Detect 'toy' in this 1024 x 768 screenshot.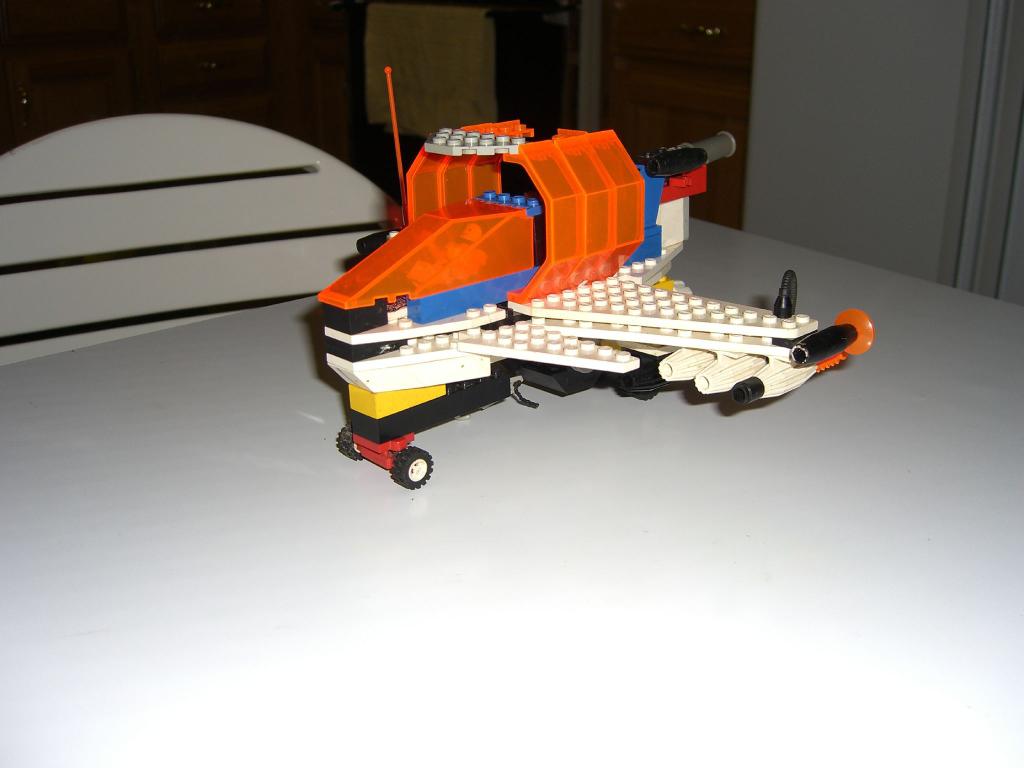
Detection: l=290, t=142, r=759, b=506.
